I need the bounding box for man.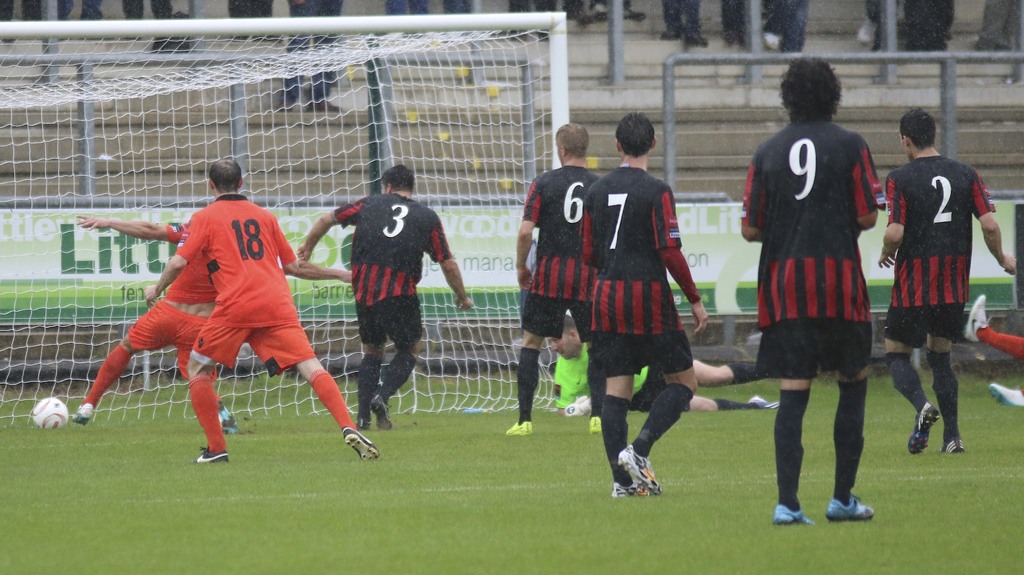
Here it is: box(879, 120, 997, 464).
